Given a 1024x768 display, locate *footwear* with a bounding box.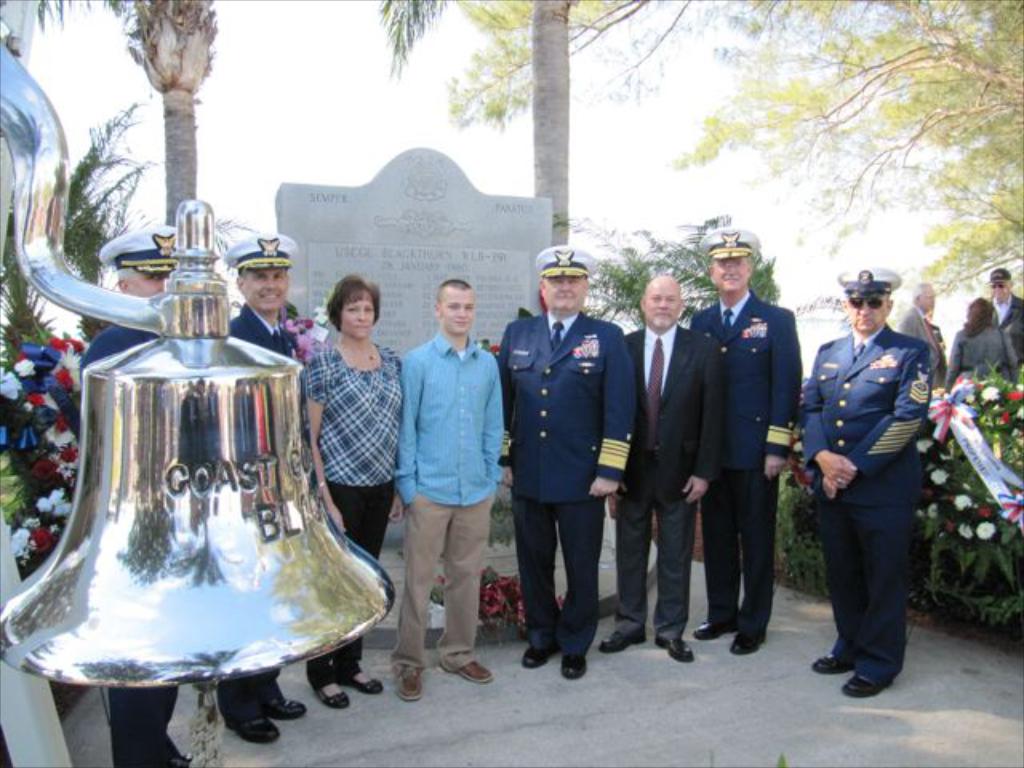
Located: crop(398, 670, 422, 706).
